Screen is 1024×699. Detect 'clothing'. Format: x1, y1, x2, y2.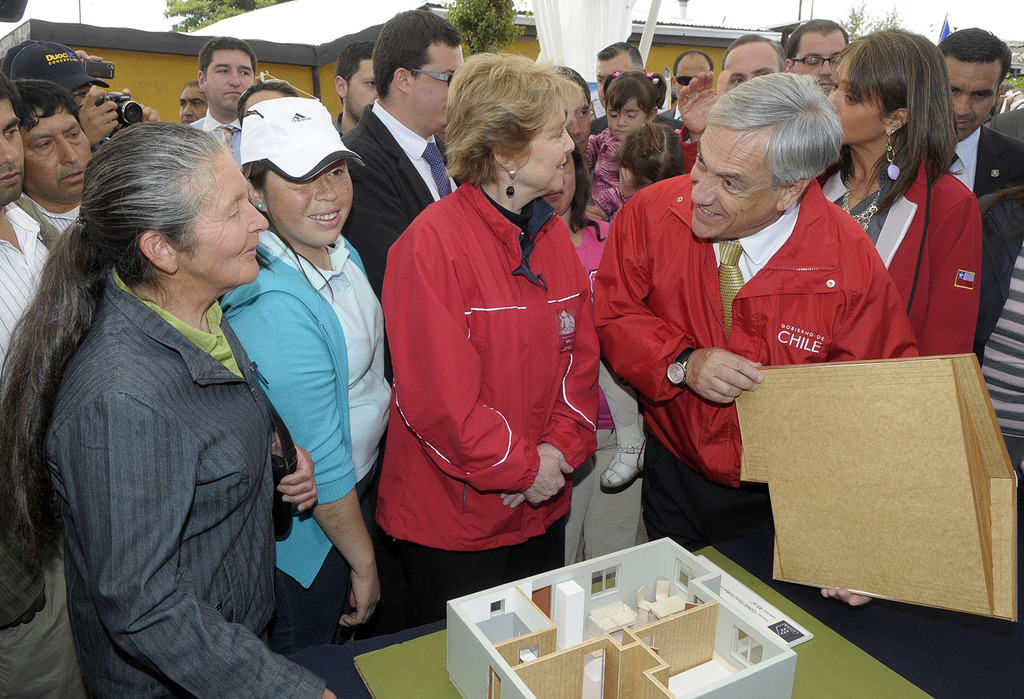
41, 276, 321, 698.
